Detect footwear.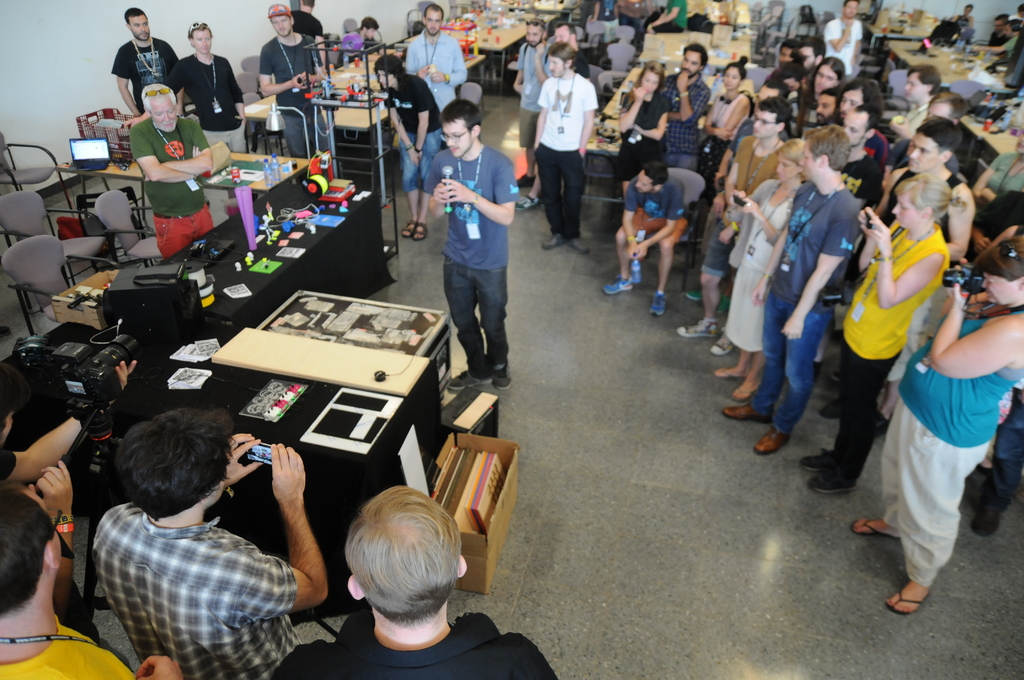
Detected at box=[575, 236, 588, 256].
